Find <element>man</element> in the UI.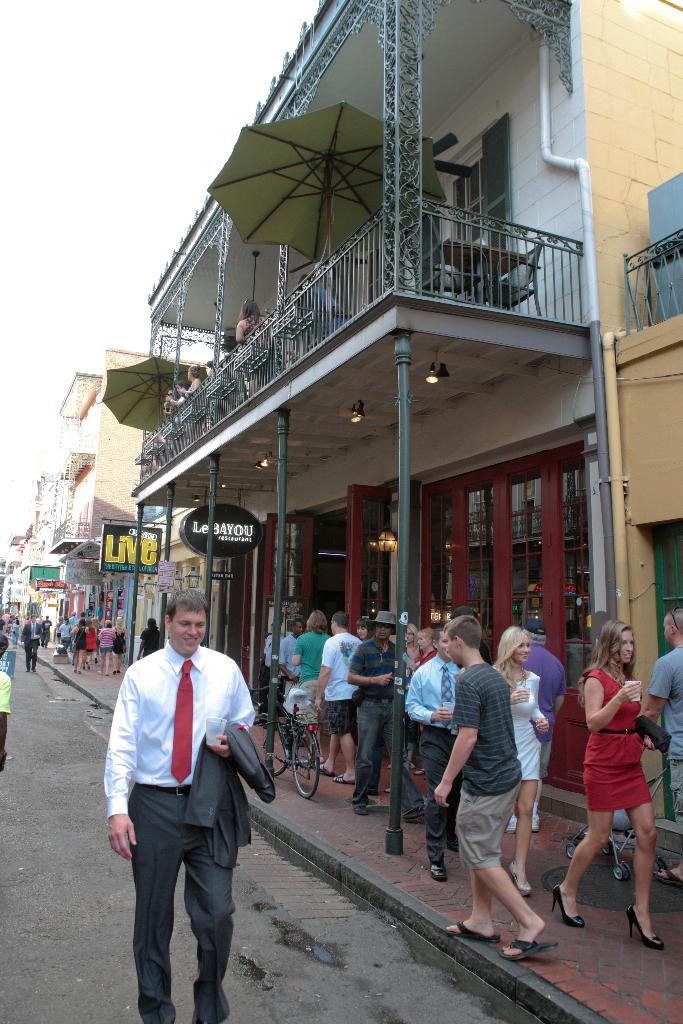
UI element at 110/606/271/1022.
